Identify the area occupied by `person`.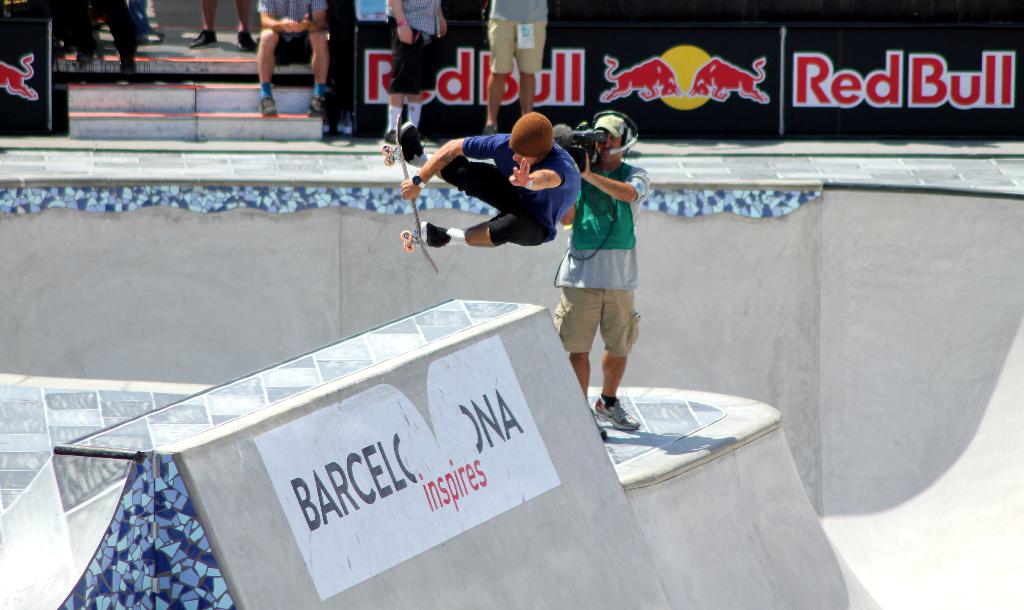
Area: pyautogui.locateOnScreen(123, 0, 153, 43).
